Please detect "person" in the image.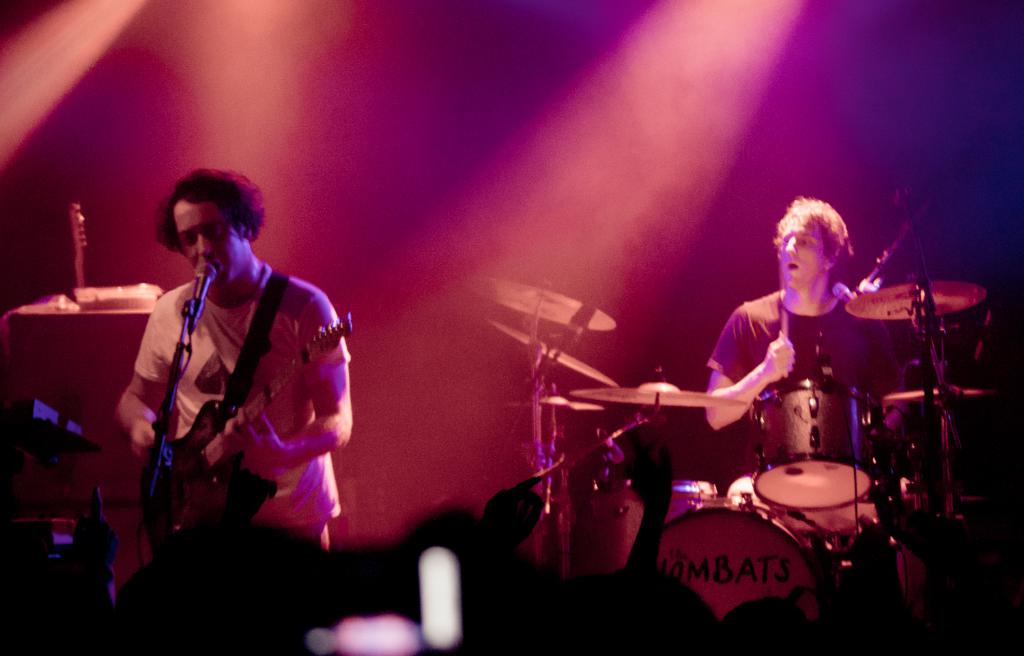
box(114, 158, 337, 594).
